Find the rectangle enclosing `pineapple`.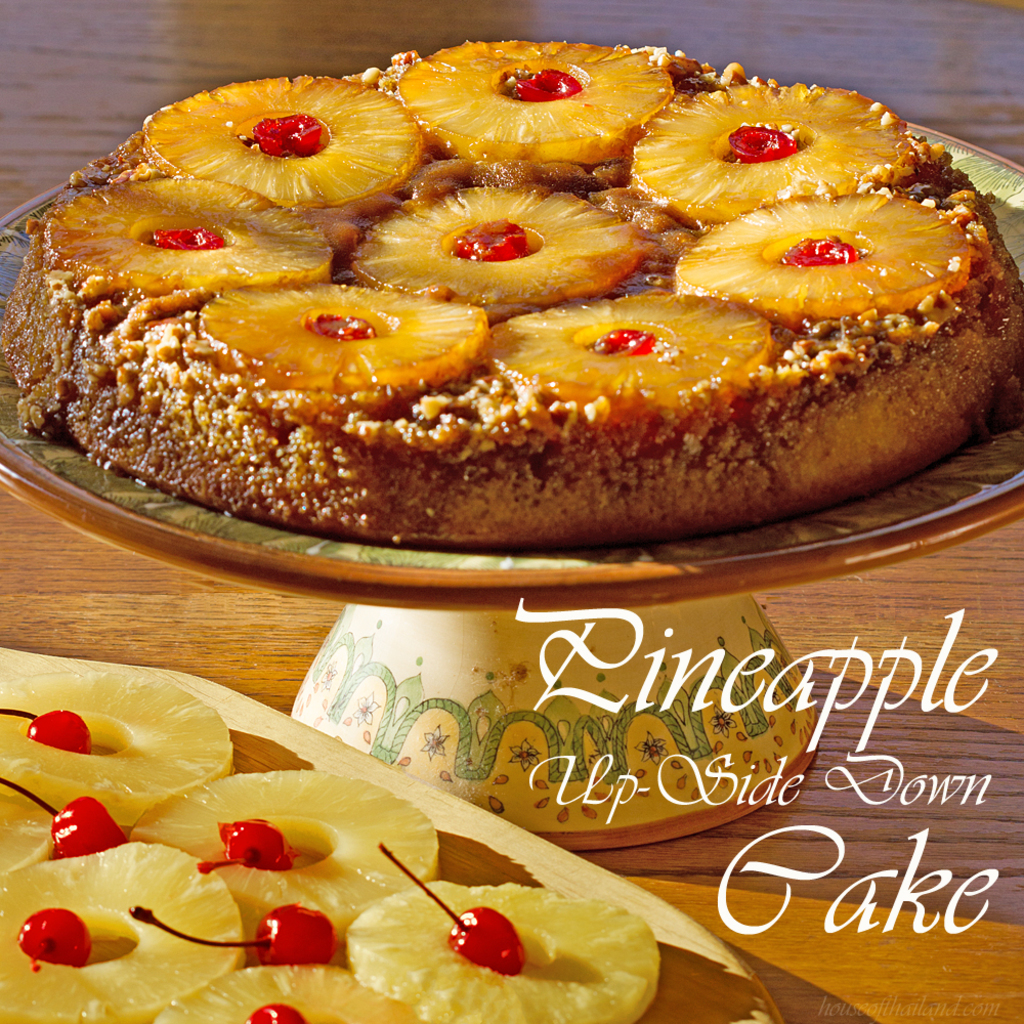
crop(196, 278, 479, 403).
